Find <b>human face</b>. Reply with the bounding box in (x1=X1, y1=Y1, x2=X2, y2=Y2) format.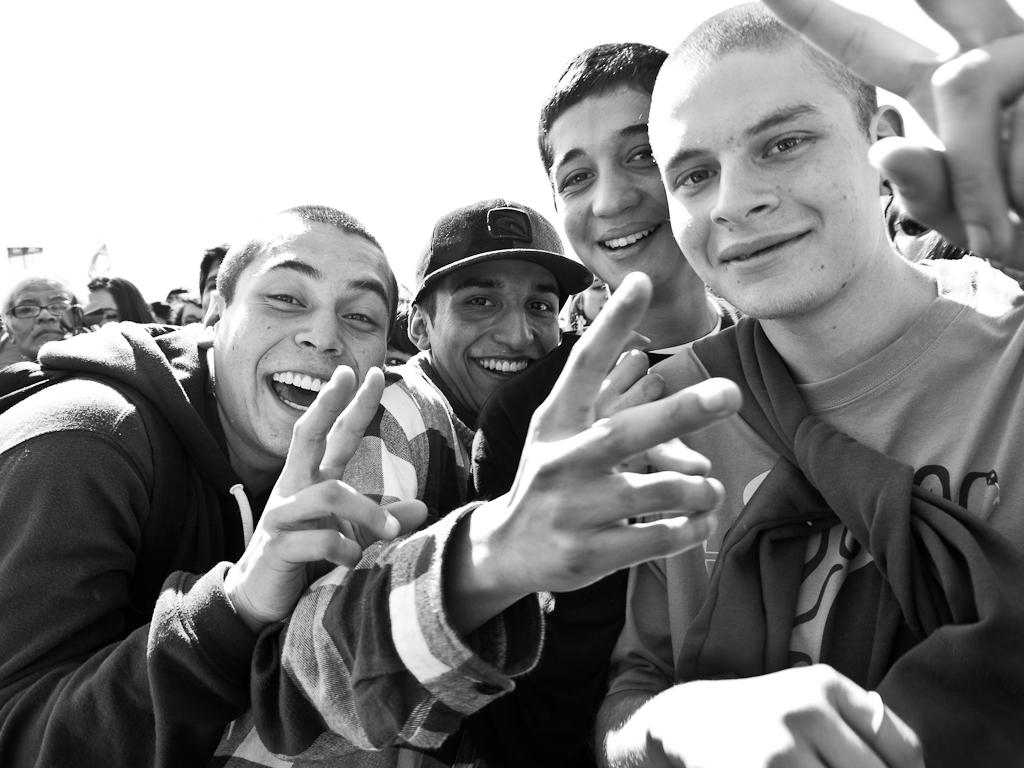
(x1=216, y1=226, x2=396, y2=457).
